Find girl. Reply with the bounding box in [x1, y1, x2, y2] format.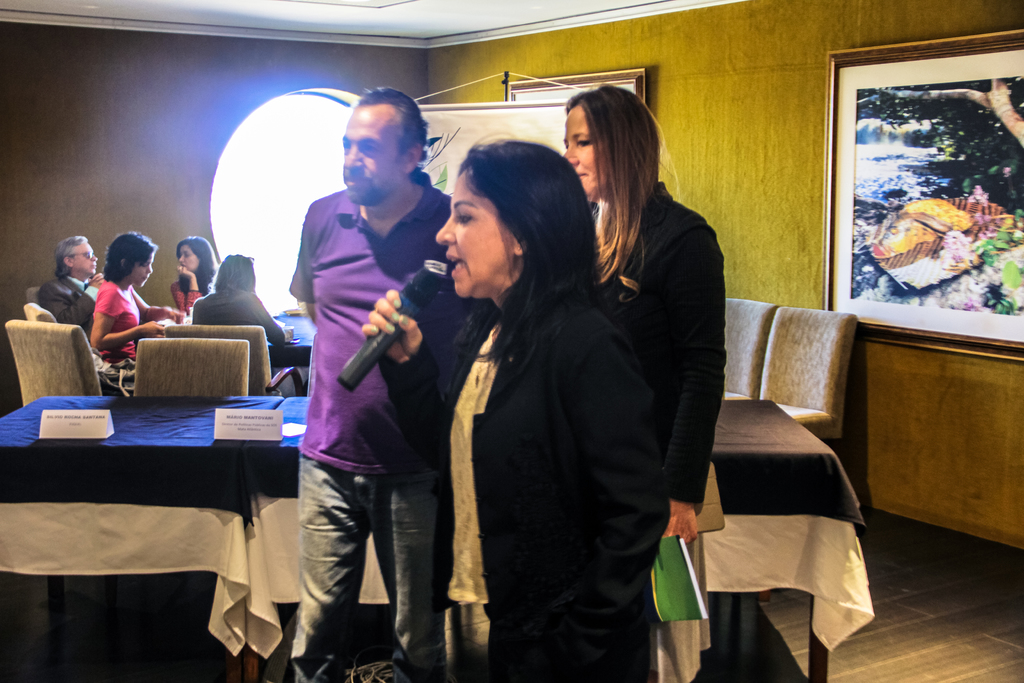
[360, 143, 662, 682].
